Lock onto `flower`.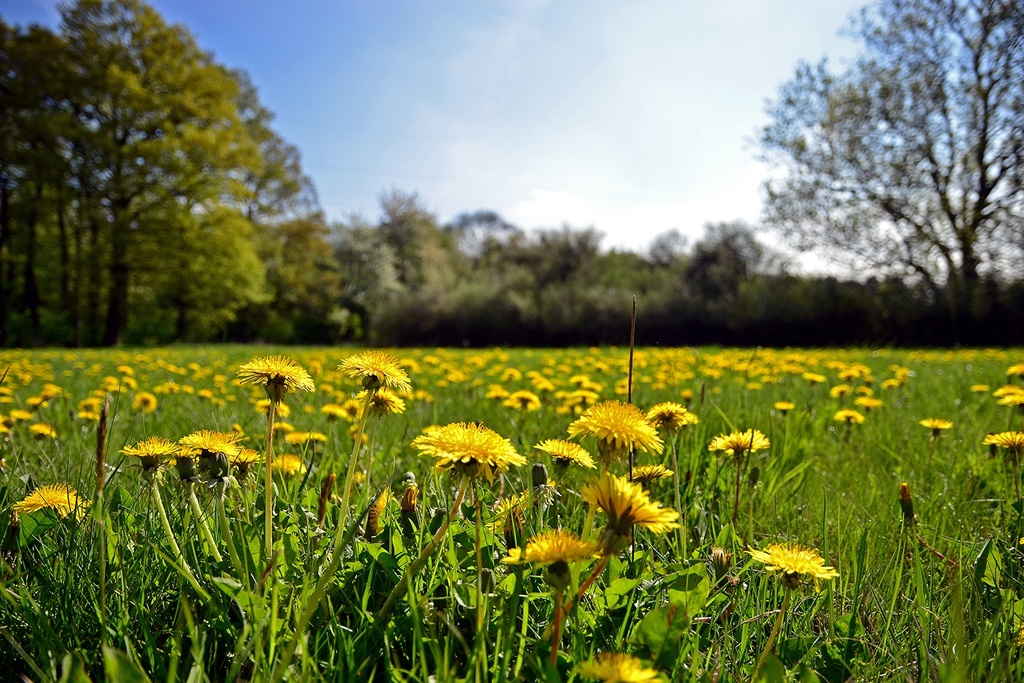
Locked: [774, 399, 793, 415].
